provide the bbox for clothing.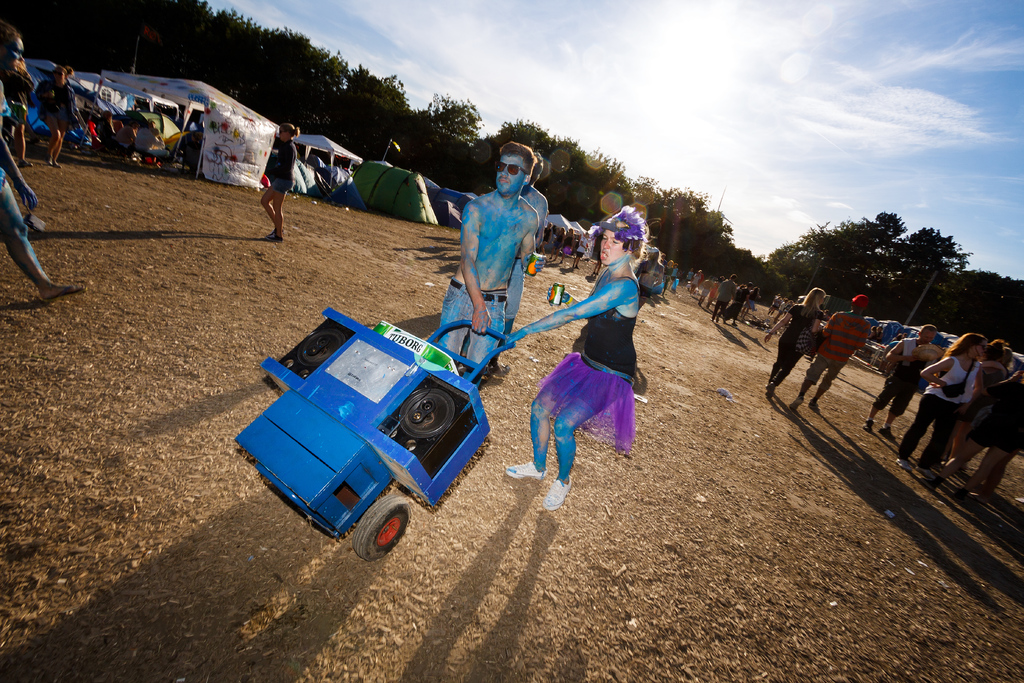
rect(509, 257, 525, 332).
